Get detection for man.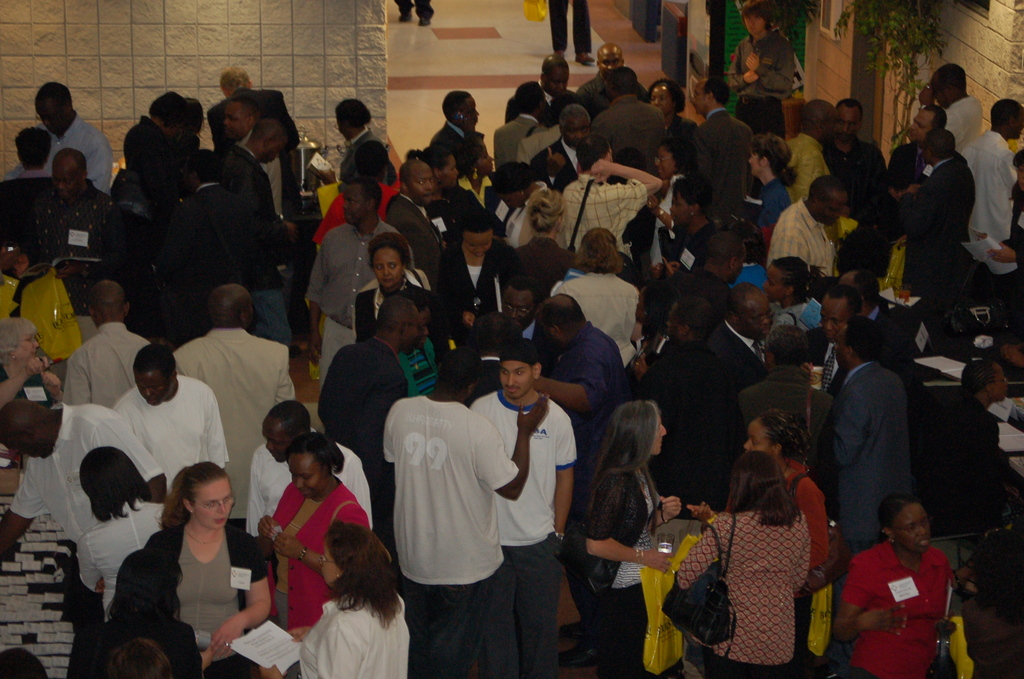
Detection: [left=660, top=233, right=749, bottom=338].
